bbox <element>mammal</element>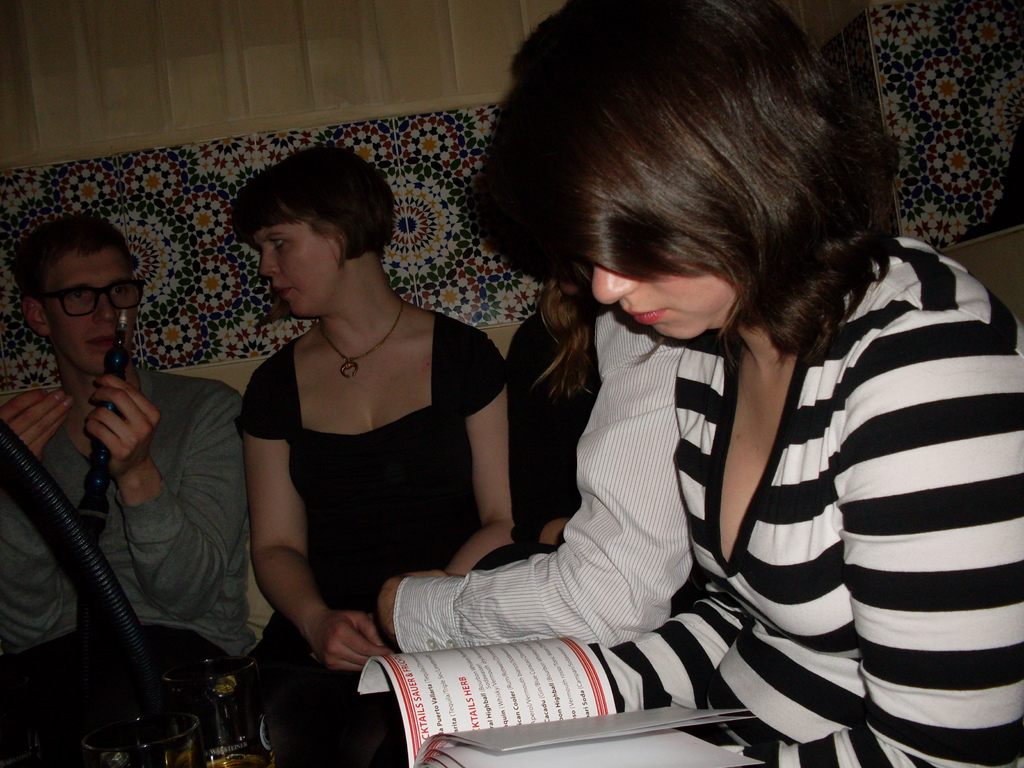
bbox(367, 56, 1007, 760)
